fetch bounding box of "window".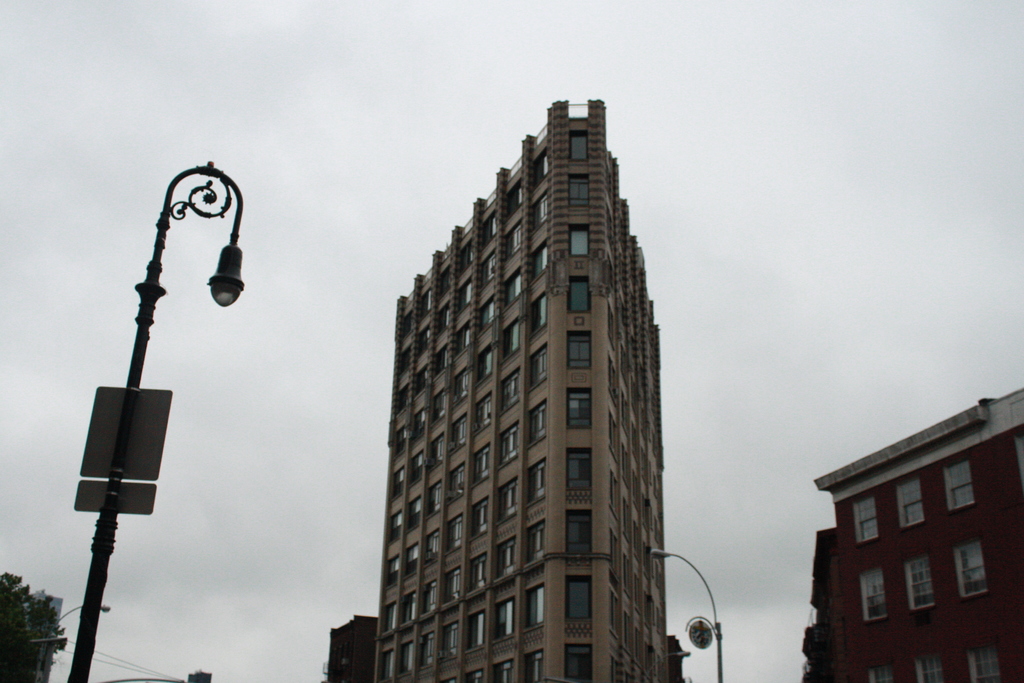
Bbox: BBox(855, 559, 894, 628).
